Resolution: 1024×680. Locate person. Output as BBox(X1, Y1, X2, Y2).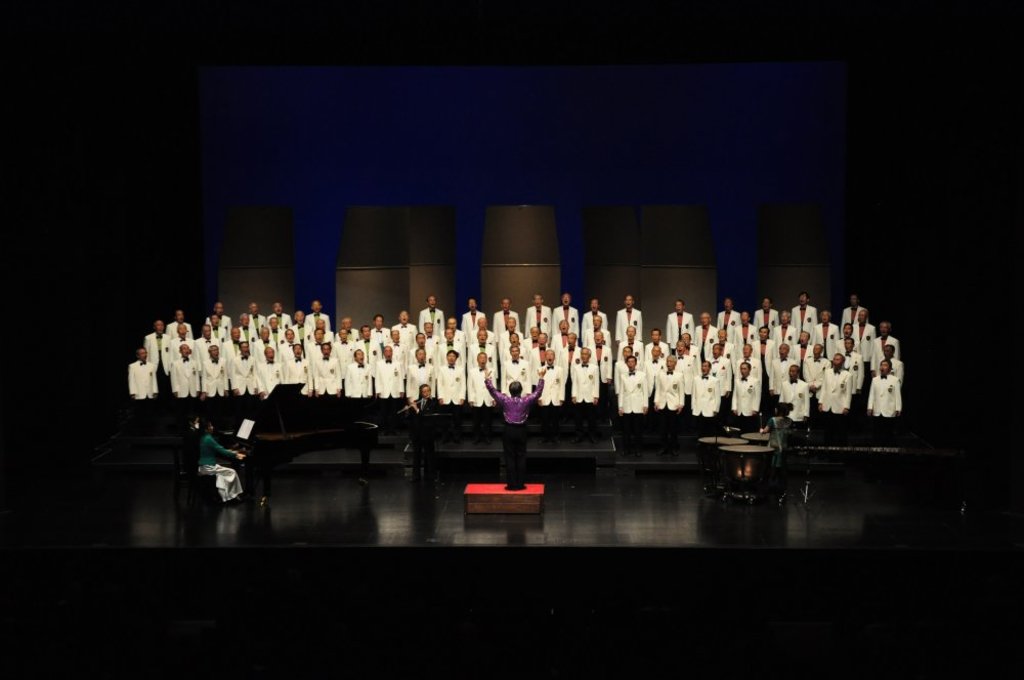
BBox(470, 295, 669, 445).
